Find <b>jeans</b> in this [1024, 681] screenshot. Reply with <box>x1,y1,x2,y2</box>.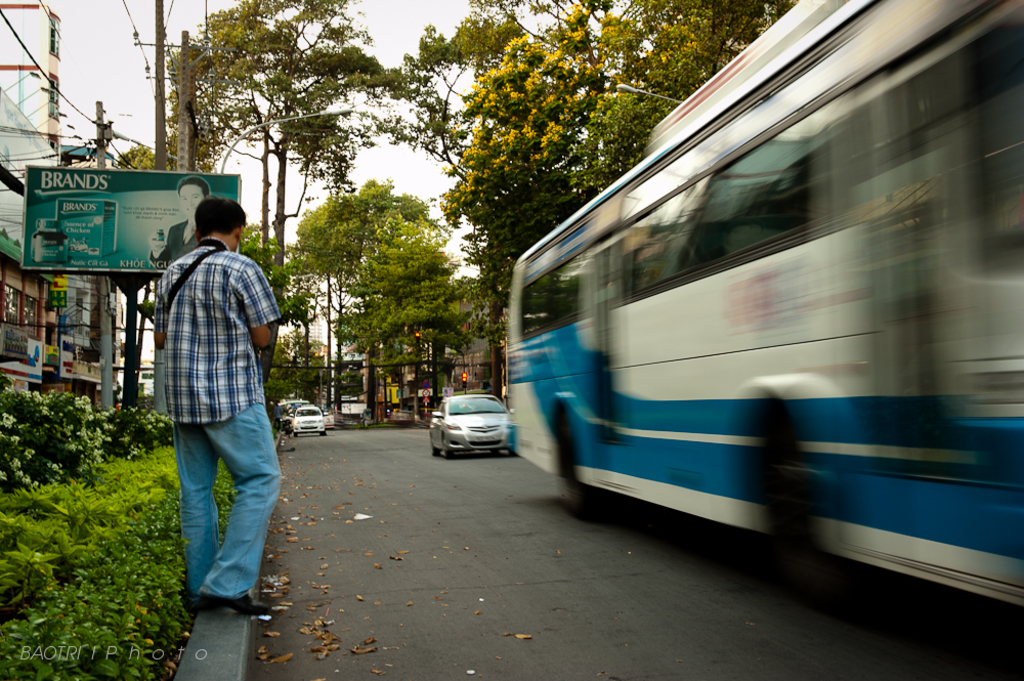
<box>161,406,274,632</box>.
